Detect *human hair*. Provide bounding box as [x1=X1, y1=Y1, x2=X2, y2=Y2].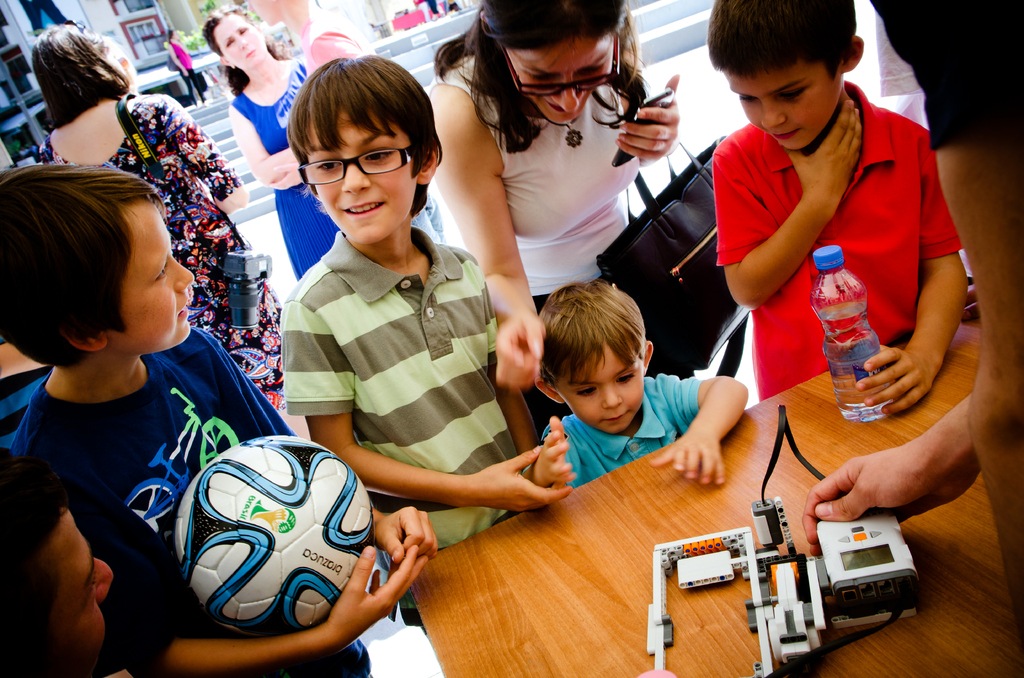
[x1=28, y1=21, x2=134, y2=130].
